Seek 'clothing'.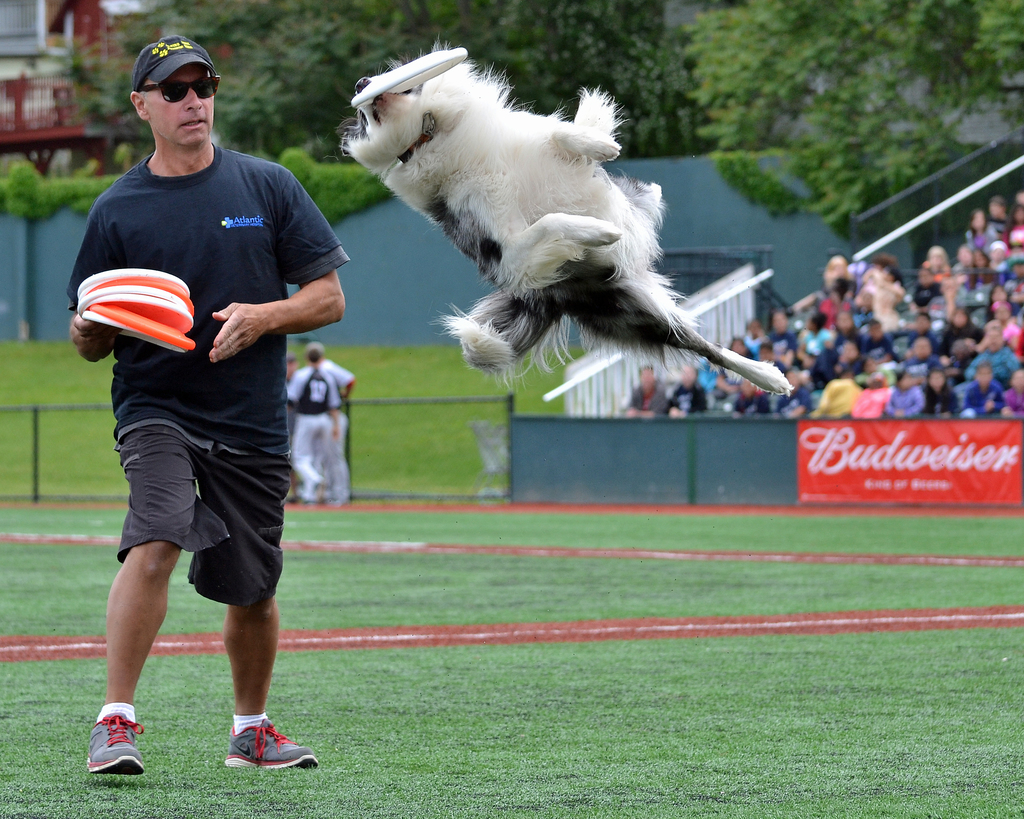
pyautogui.locateOnScreen(939, 323, 975, 357).
